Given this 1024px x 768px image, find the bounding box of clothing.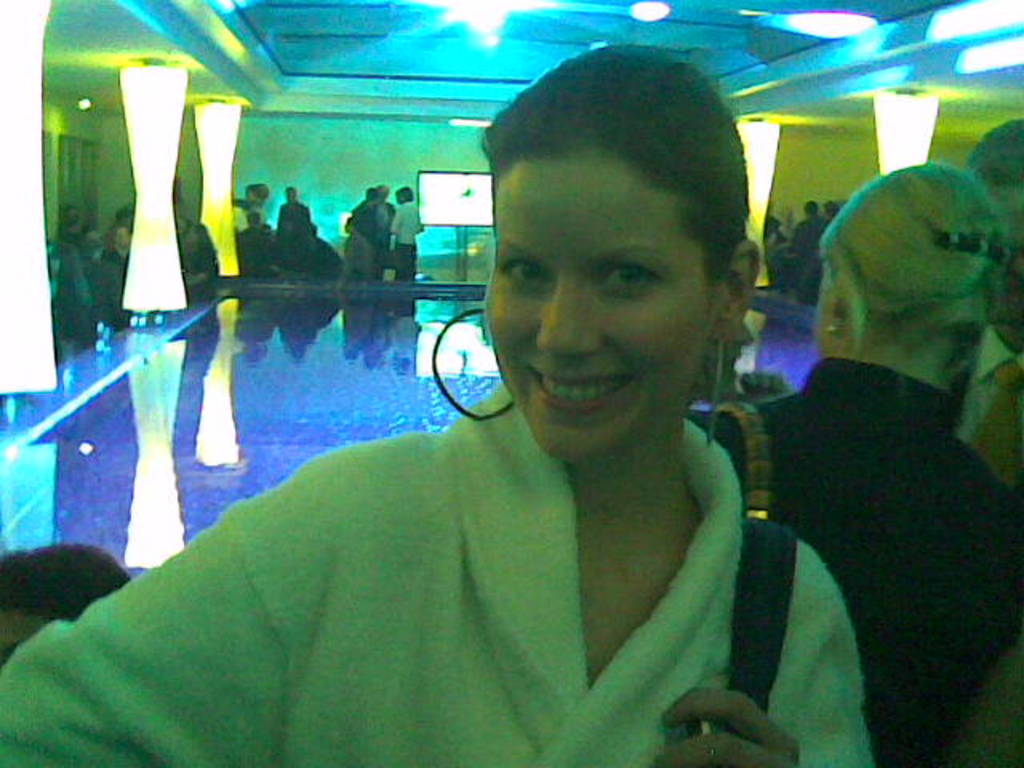
x1=683 y1=350 x2=1022 y2=766.
